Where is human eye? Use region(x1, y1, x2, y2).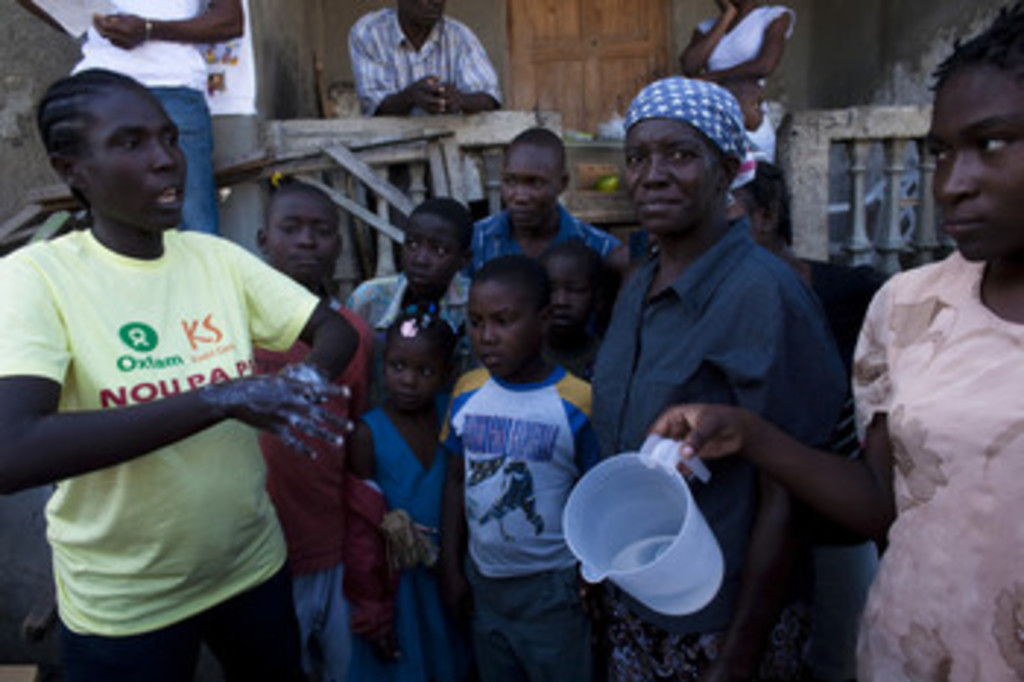
region(468, 316, 483, 331).
